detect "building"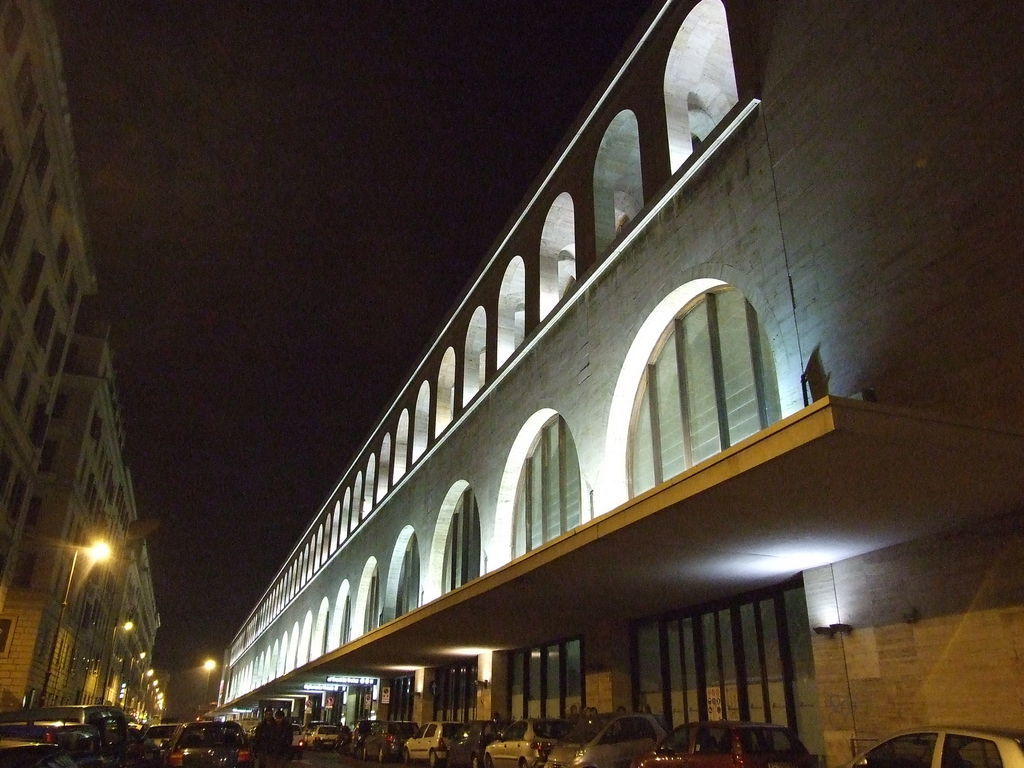
BBox(222, 0, 1023, 767)
